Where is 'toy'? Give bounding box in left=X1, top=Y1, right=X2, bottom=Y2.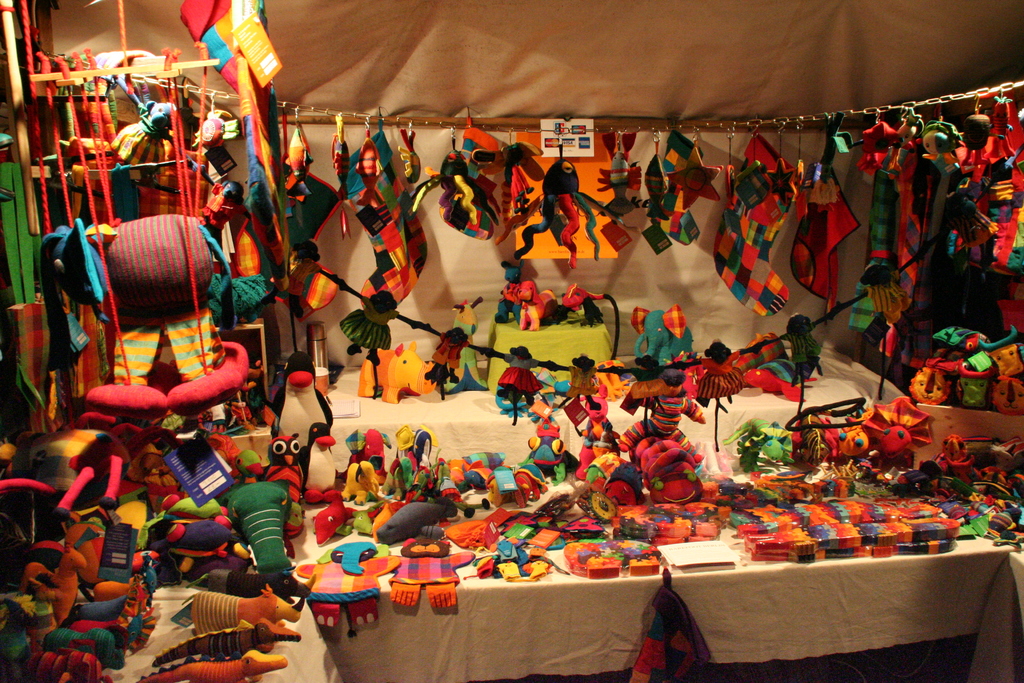
left=496, top=138, right=635, bottom=272.
